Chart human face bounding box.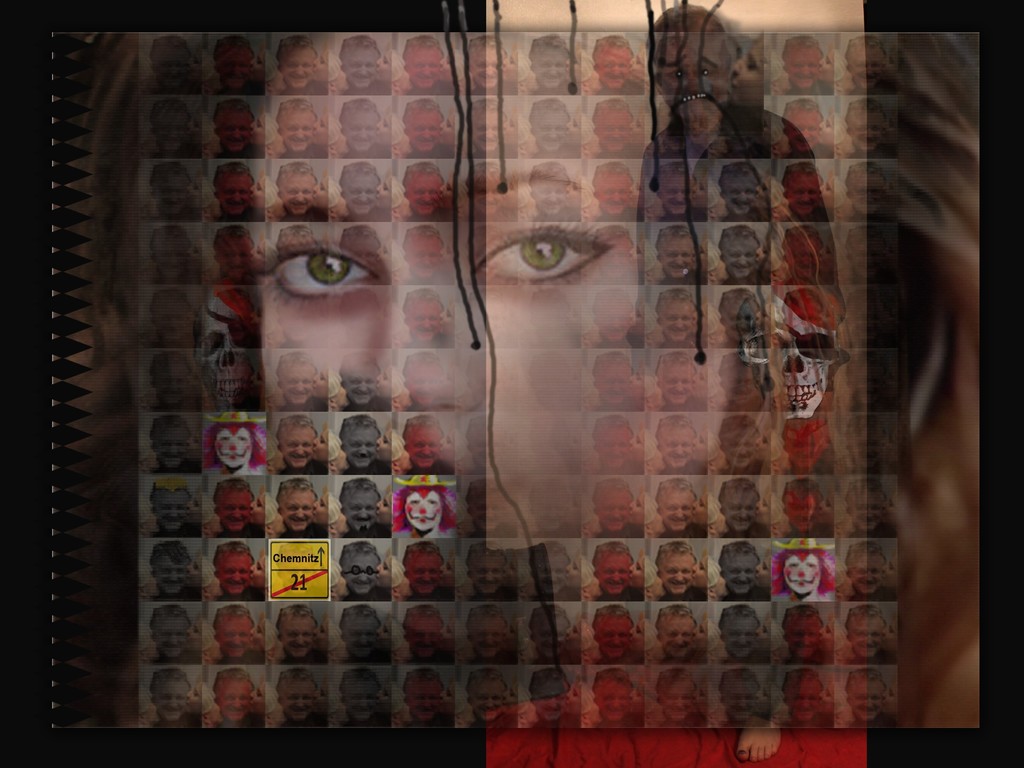
Charted: x1=655 y1=359 x2=692 y2=405.
